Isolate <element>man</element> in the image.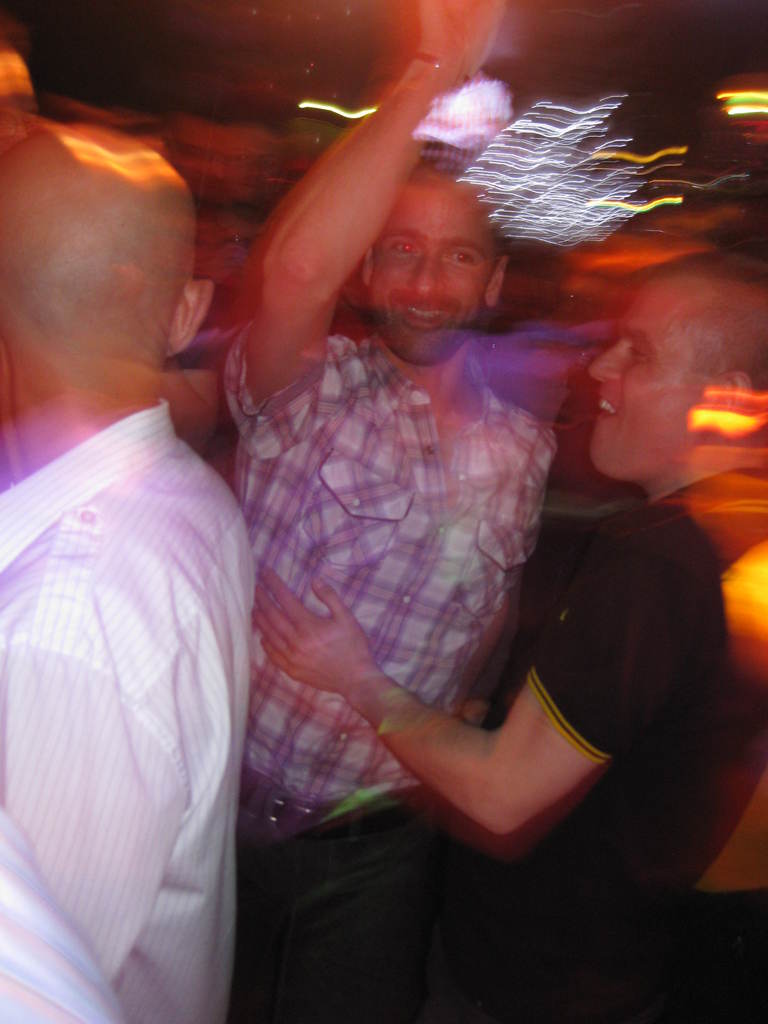
Isolated region: locate(254, 258, 767, 1023).
